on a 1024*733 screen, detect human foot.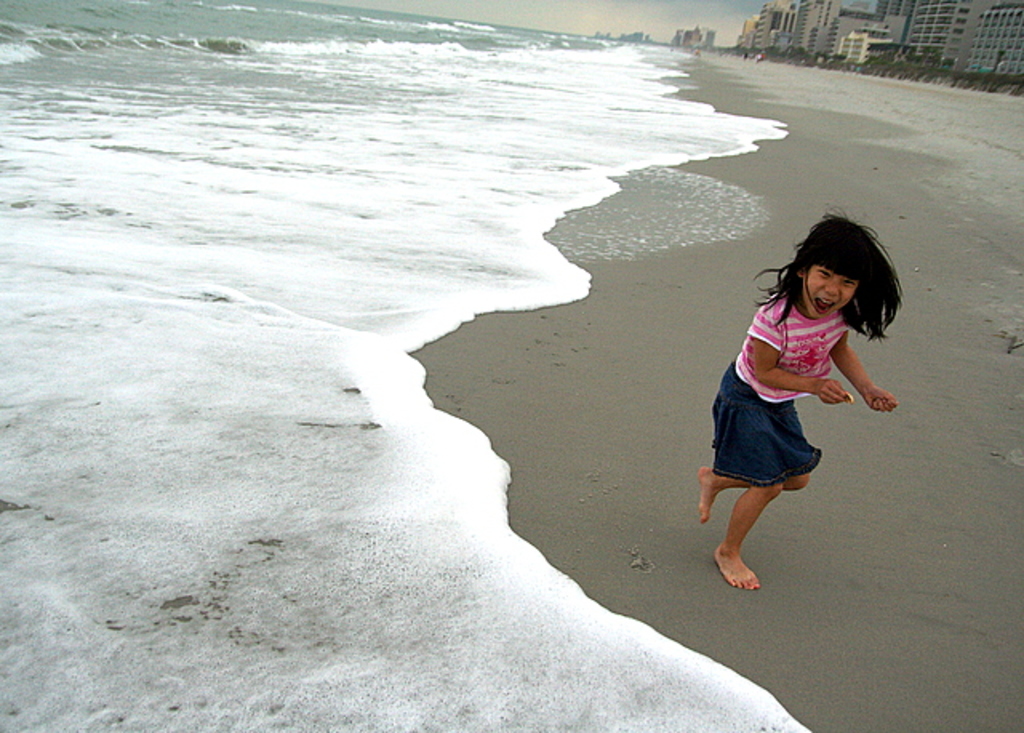
BBox(709, 536, 765, 591).
